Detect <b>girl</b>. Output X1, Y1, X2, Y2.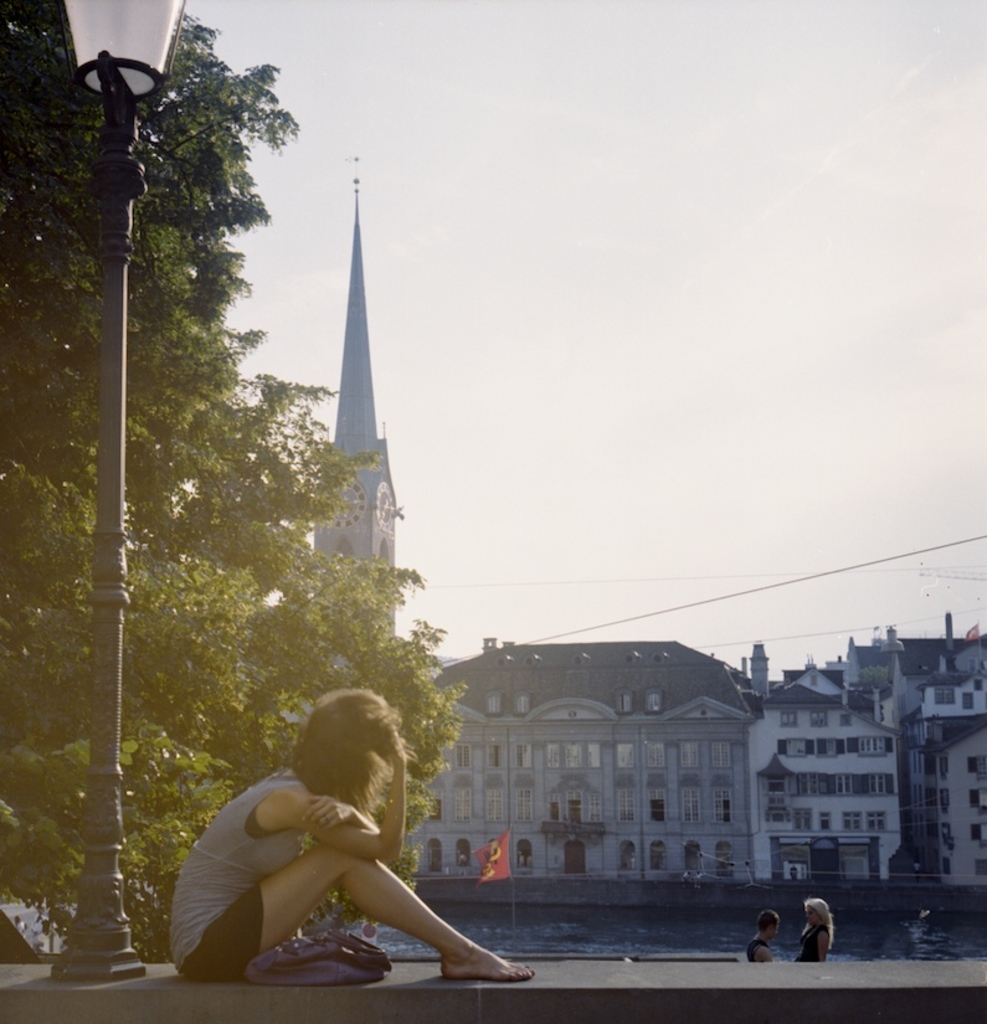
161, 685, 535, 981.
